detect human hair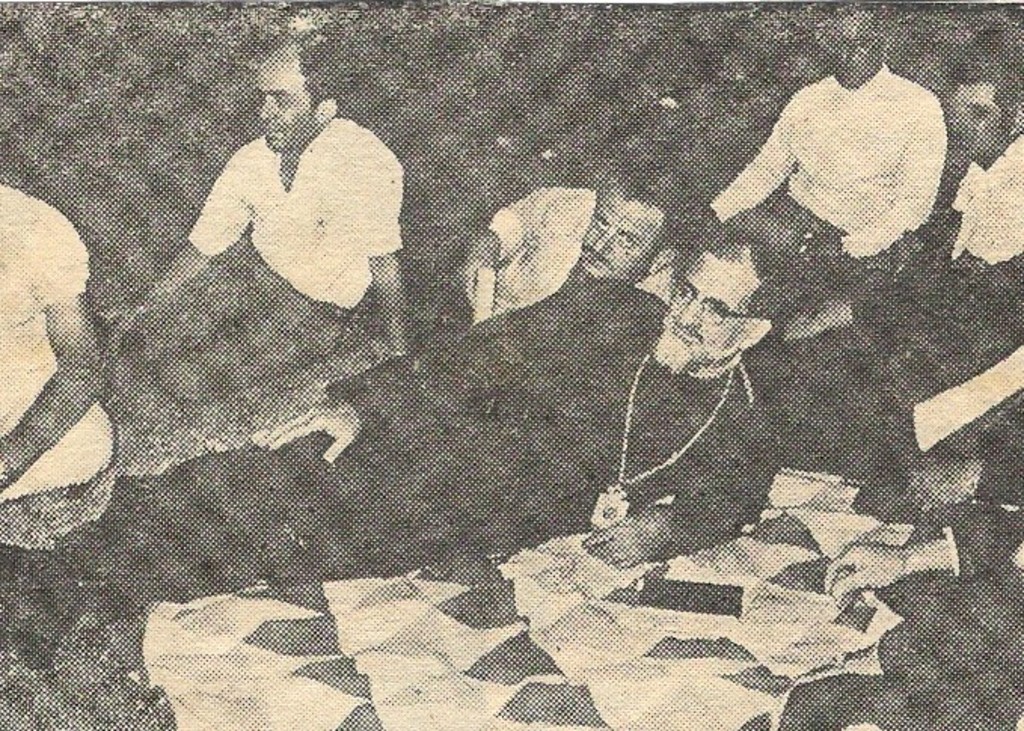
247:29:347:118
